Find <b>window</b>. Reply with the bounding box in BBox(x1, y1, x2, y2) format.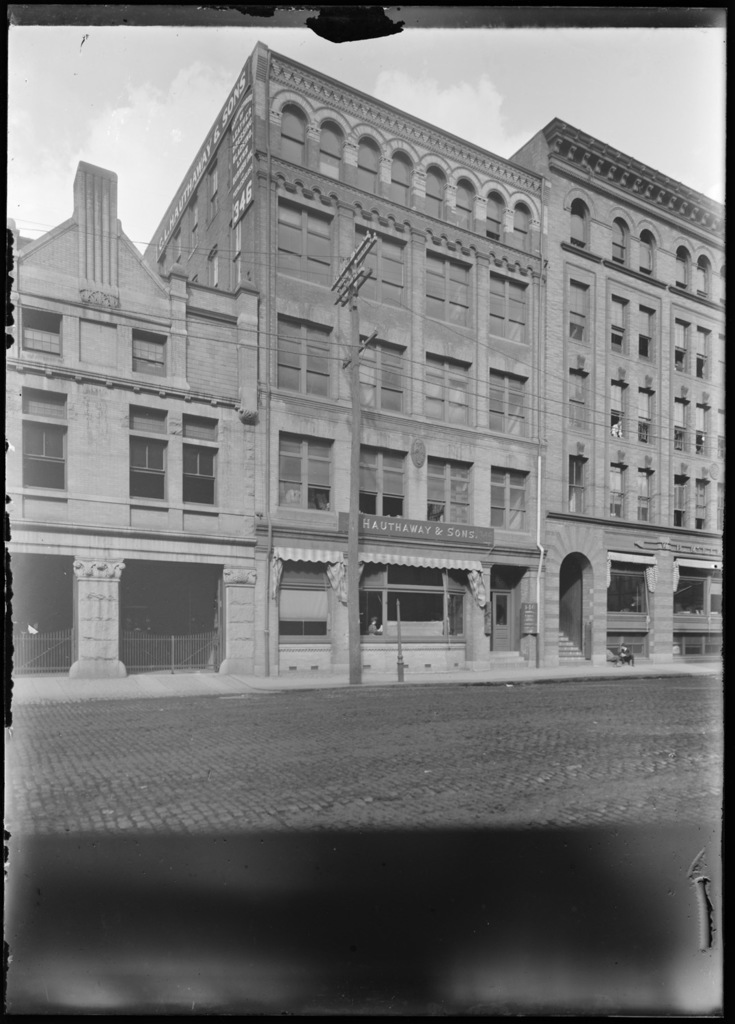
BBox(133, 335, 168, 378).
